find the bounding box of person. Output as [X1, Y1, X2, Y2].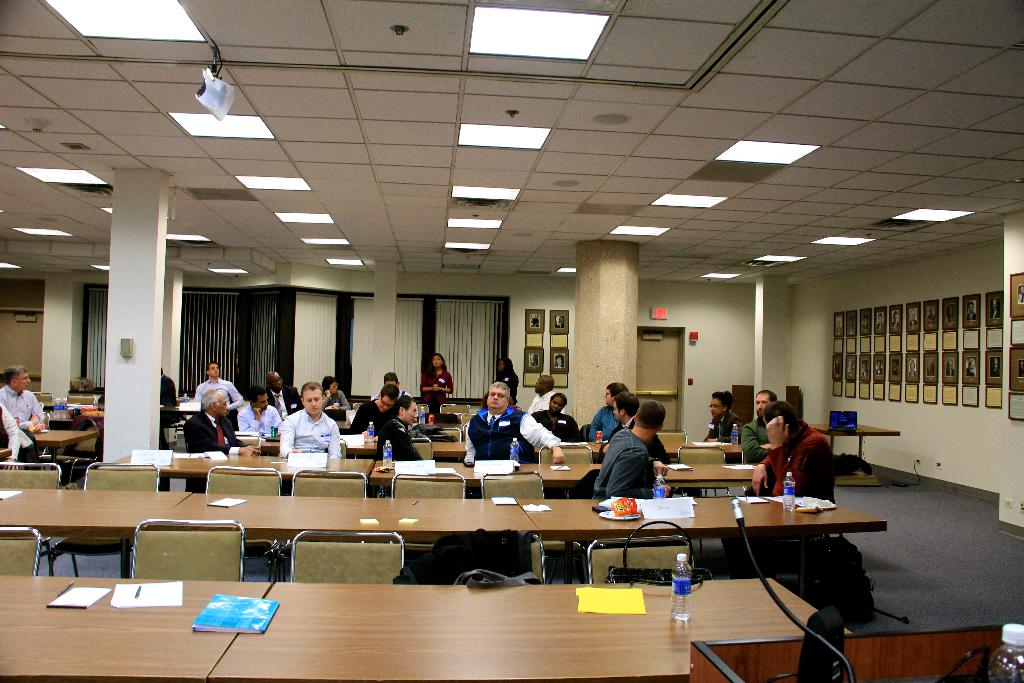
[376, 386, 424, 465].
